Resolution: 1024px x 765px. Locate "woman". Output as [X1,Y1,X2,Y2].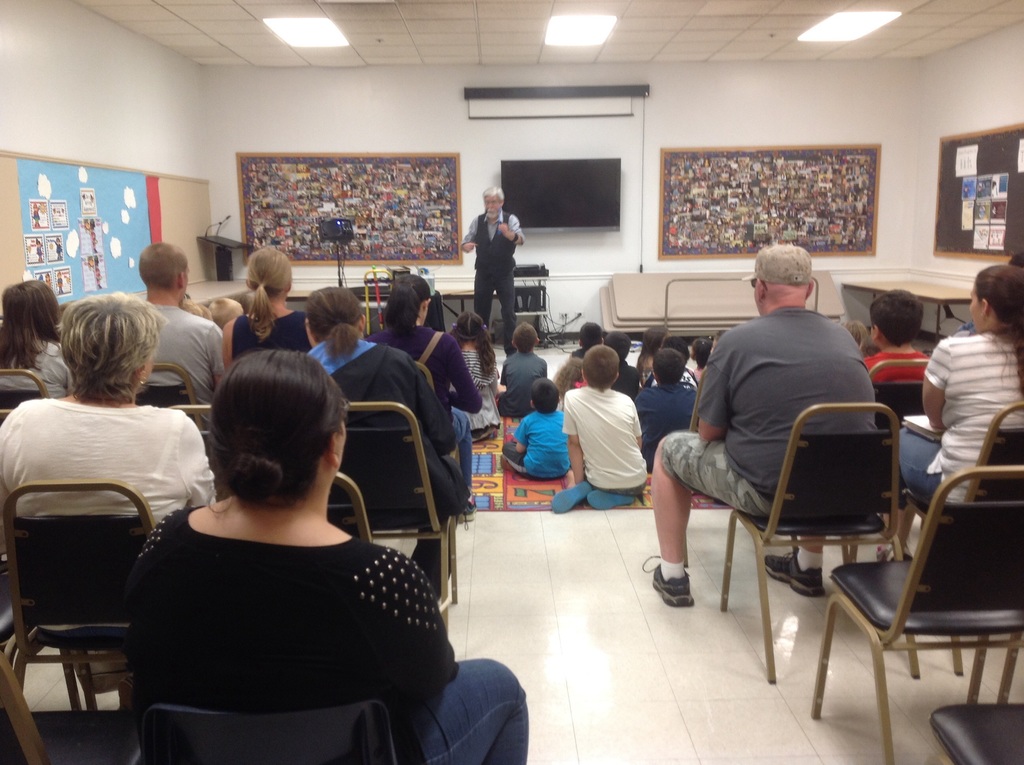
[215,235,331,373].
